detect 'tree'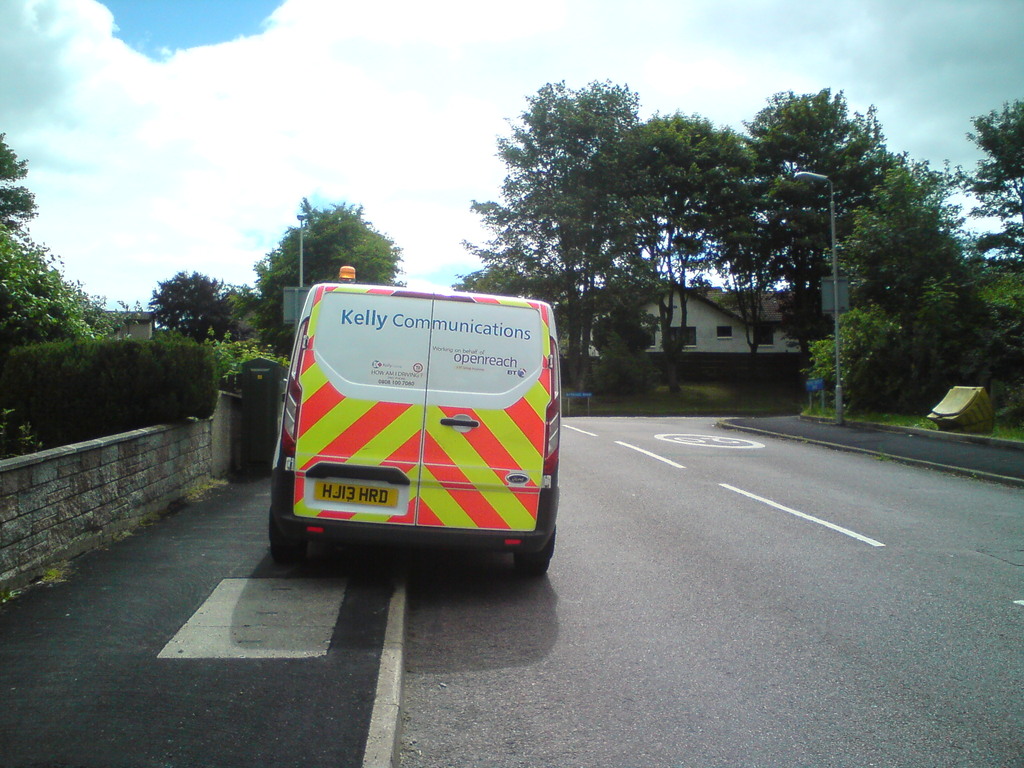
<bbox>250, 198, 408, 357</bbox>
